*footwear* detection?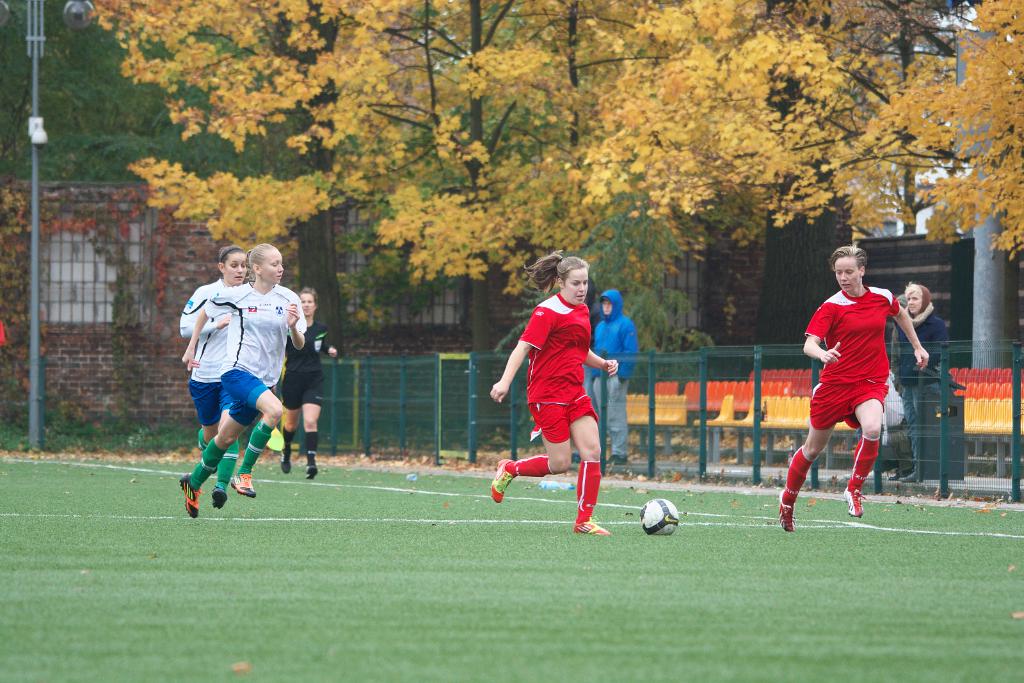
pyautogui.locateOnScreen(774, 490, 794, 534)
